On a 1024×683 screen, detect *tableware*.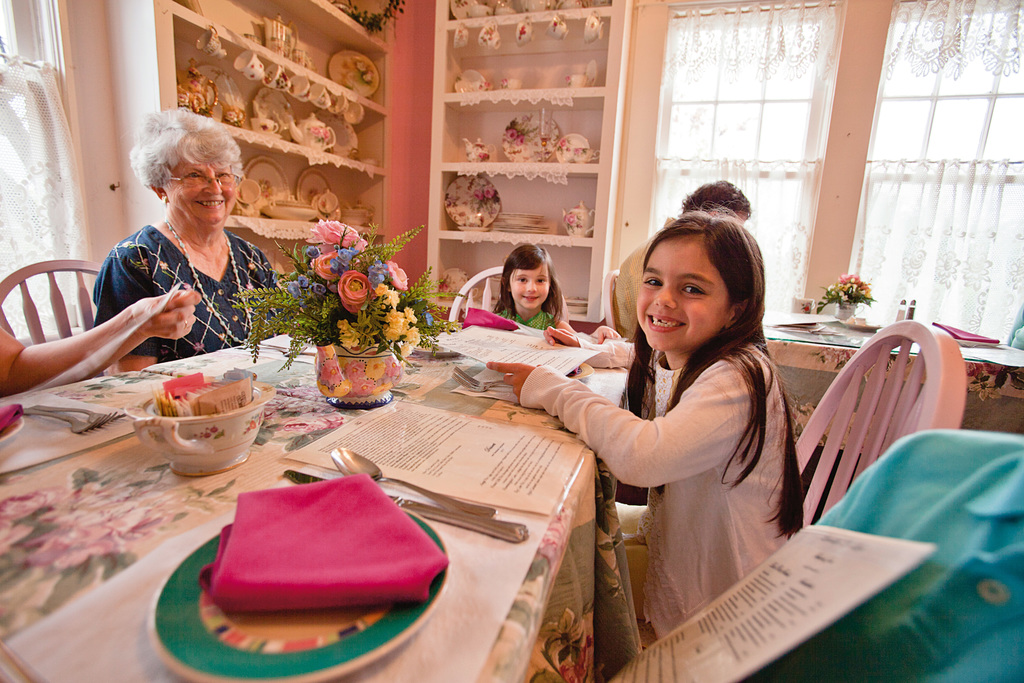
x1=148 y1=509 x2=449 y2=682.
